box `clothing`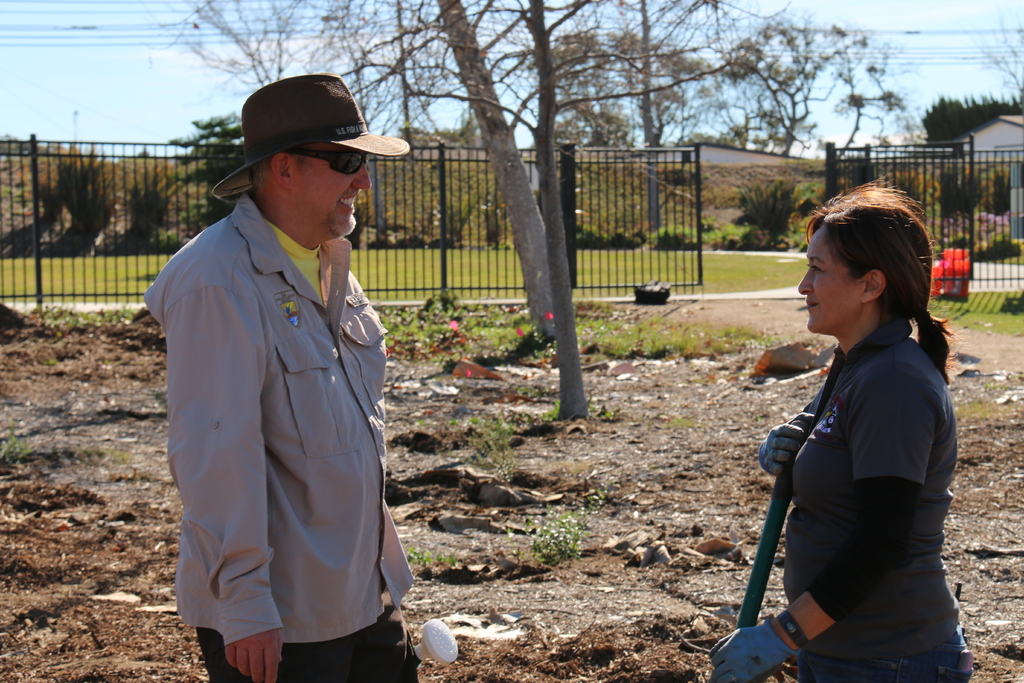
bbox=(780, 313, 974, 682)
